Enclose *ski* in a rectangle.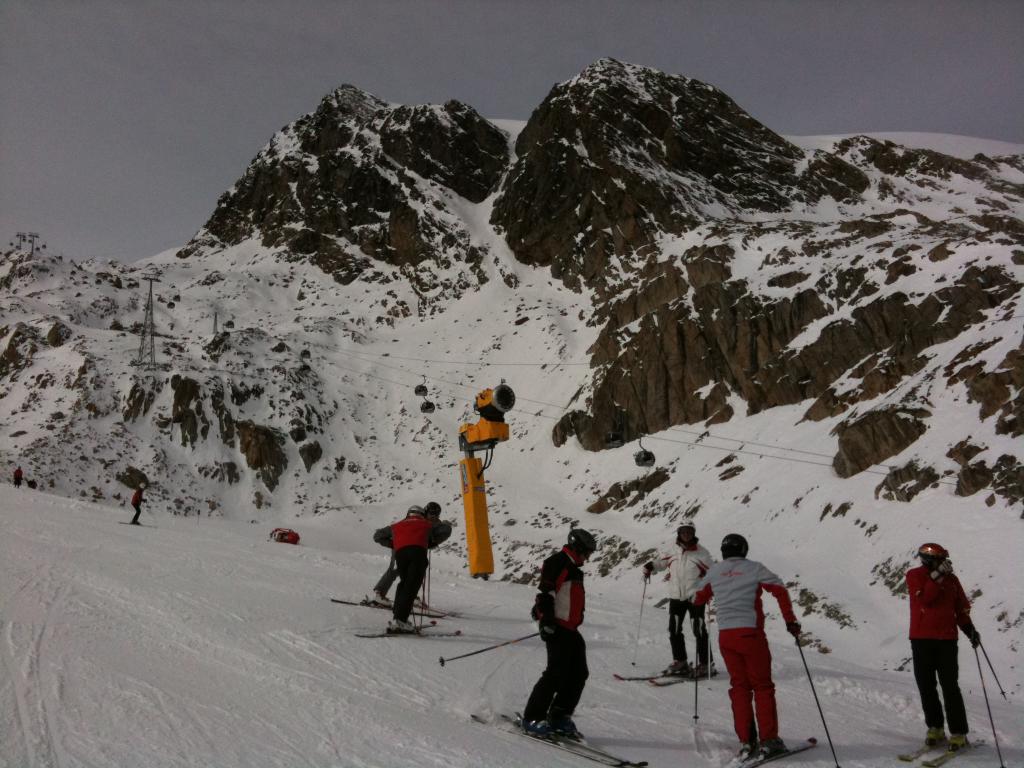
bbox(646, 671, 717, 694).
